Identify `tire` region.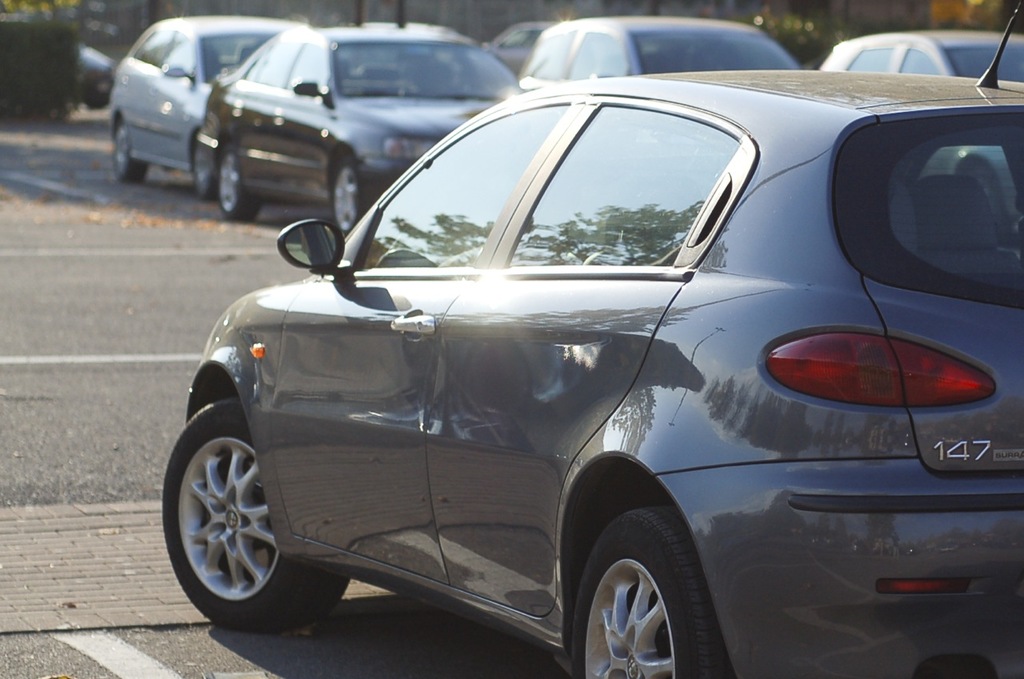
Region: (113, 118, 147, 182).
